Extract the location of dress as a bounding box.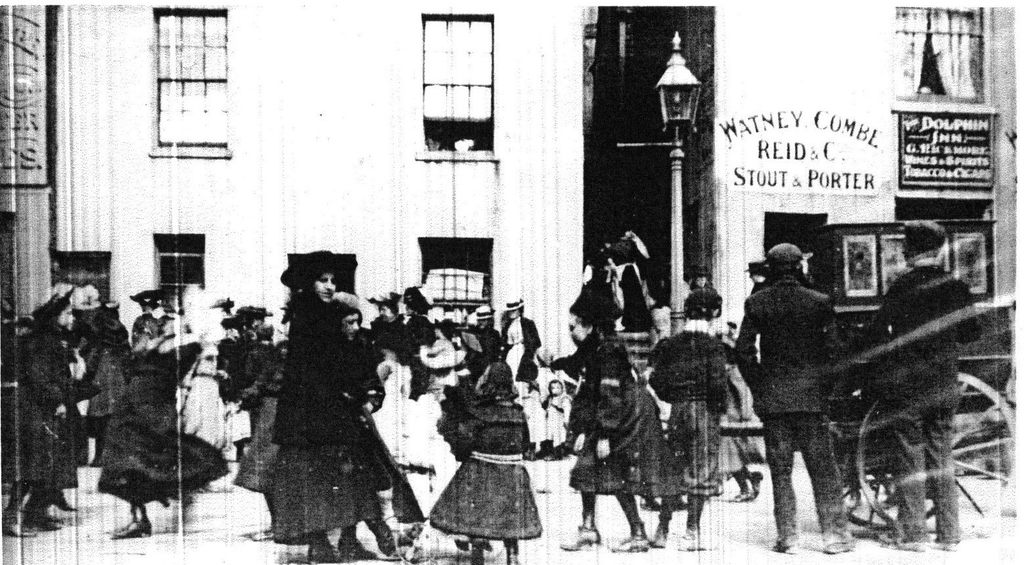
region(430, 400, 542, 537).
